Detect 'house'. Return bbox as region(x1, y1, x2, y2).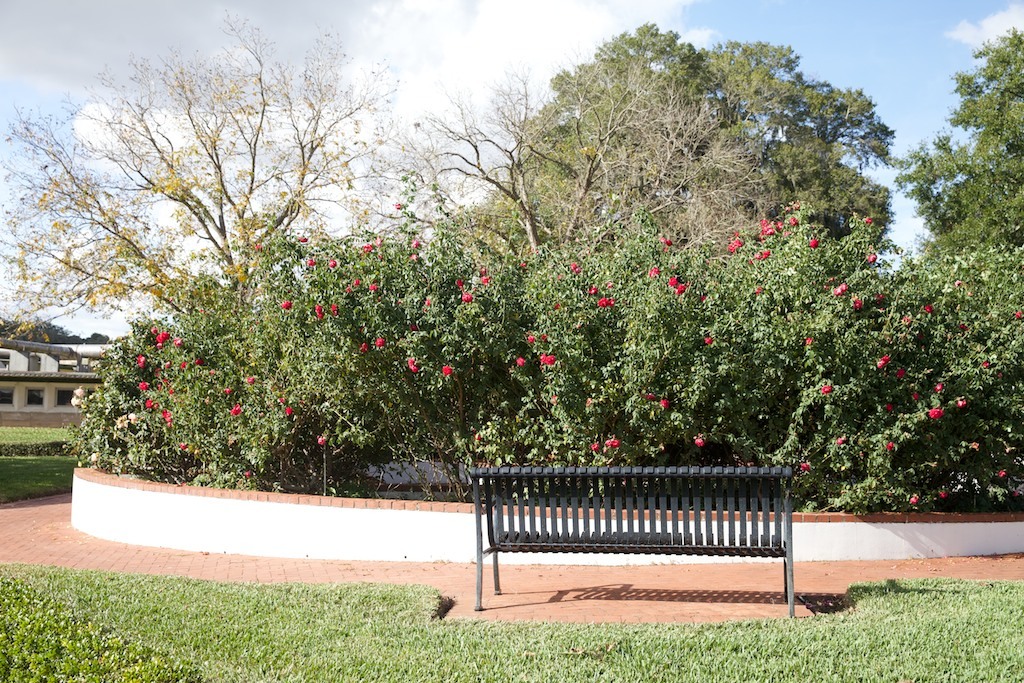
region(0, 335, 129, 436).
